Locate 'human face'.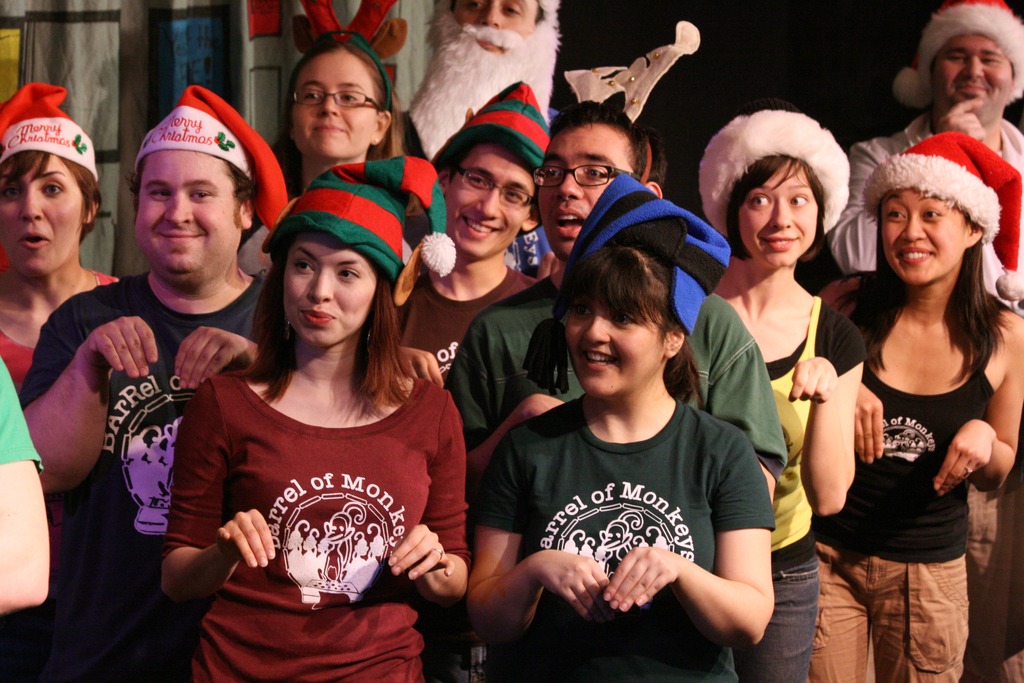
Bounding box: <box>453,0,537,53</box>.
